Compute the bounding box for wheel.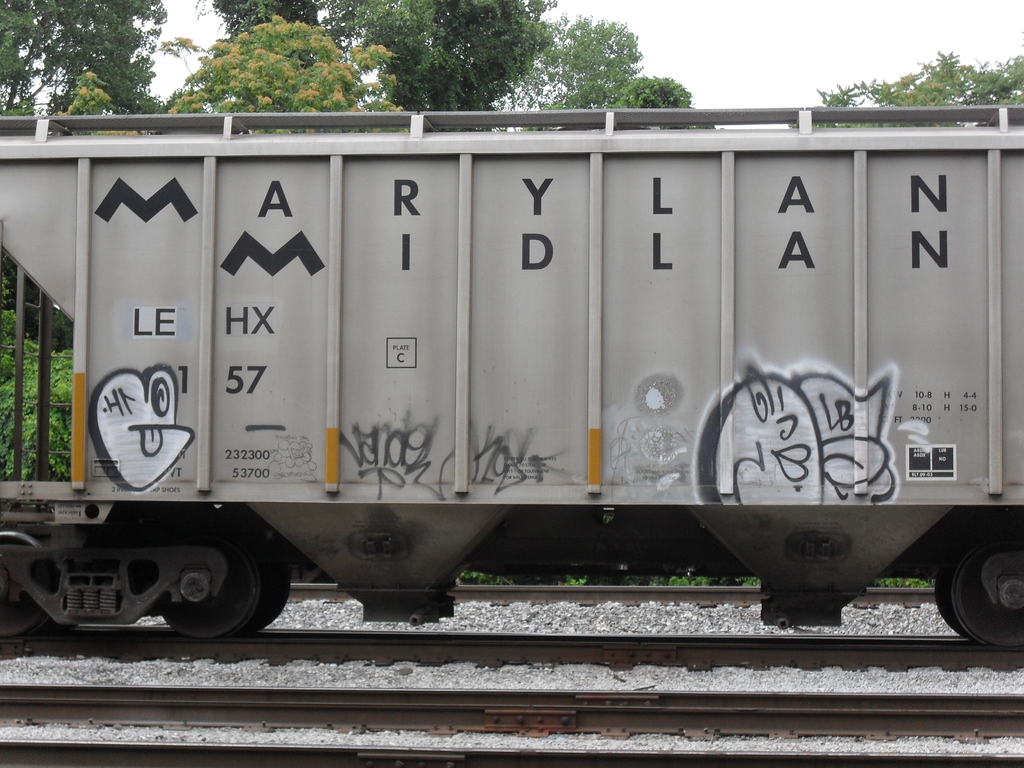
left=161, top=540, right=260, bottom=637.
